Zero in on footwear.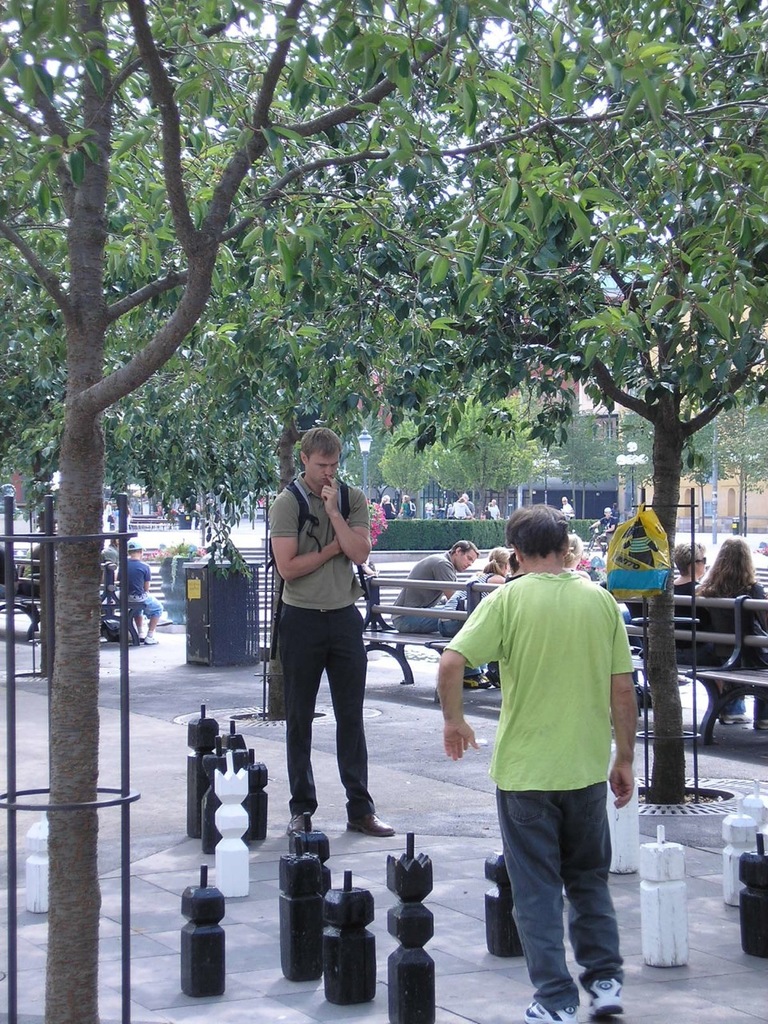
Zeroed in: bbox(754, 720, 767, 729).
